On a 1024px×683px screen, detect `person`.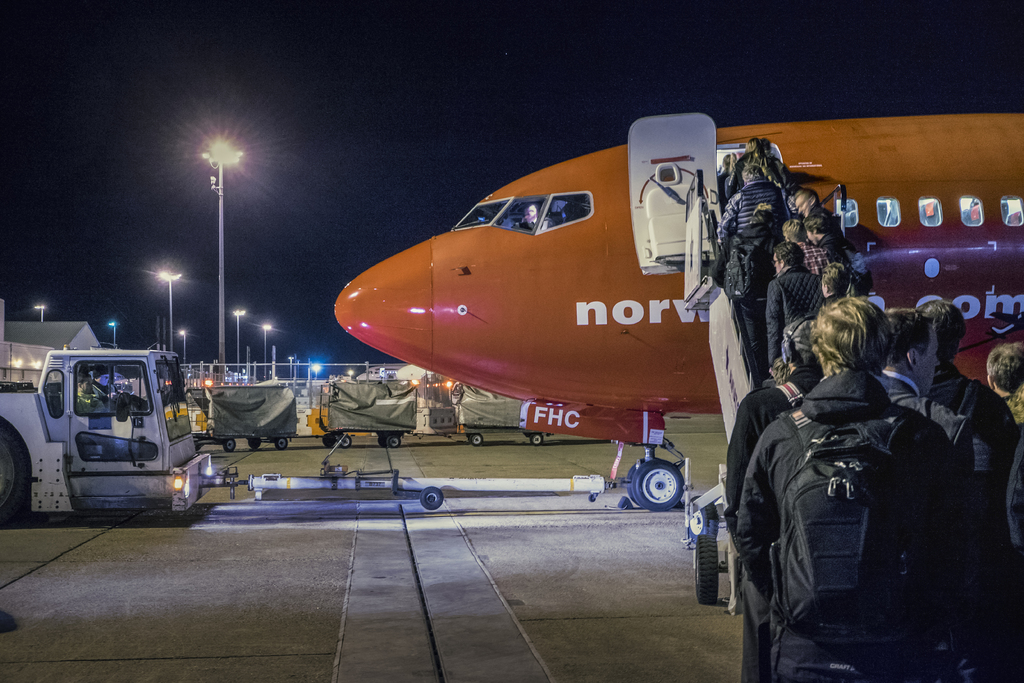
pyautogui.locateOnScreen(740, 295, 969, 682).
